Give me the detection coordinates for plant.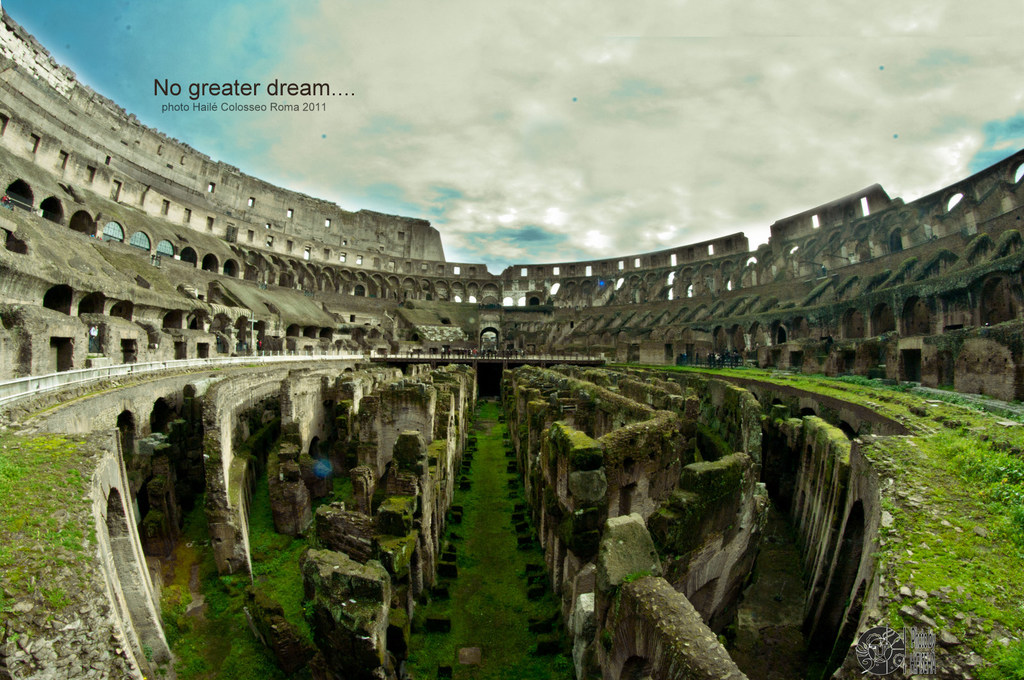
(776,415,787,426).
